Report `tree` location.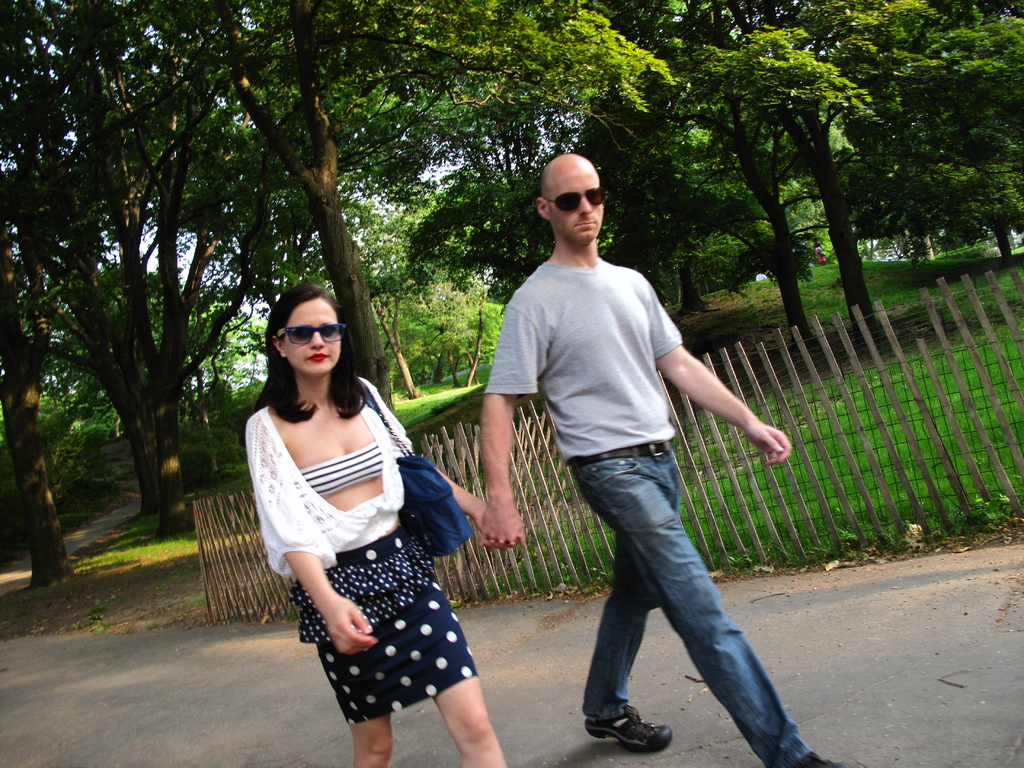
Report: x1=0, y1=0, x2=76, y2=591.
